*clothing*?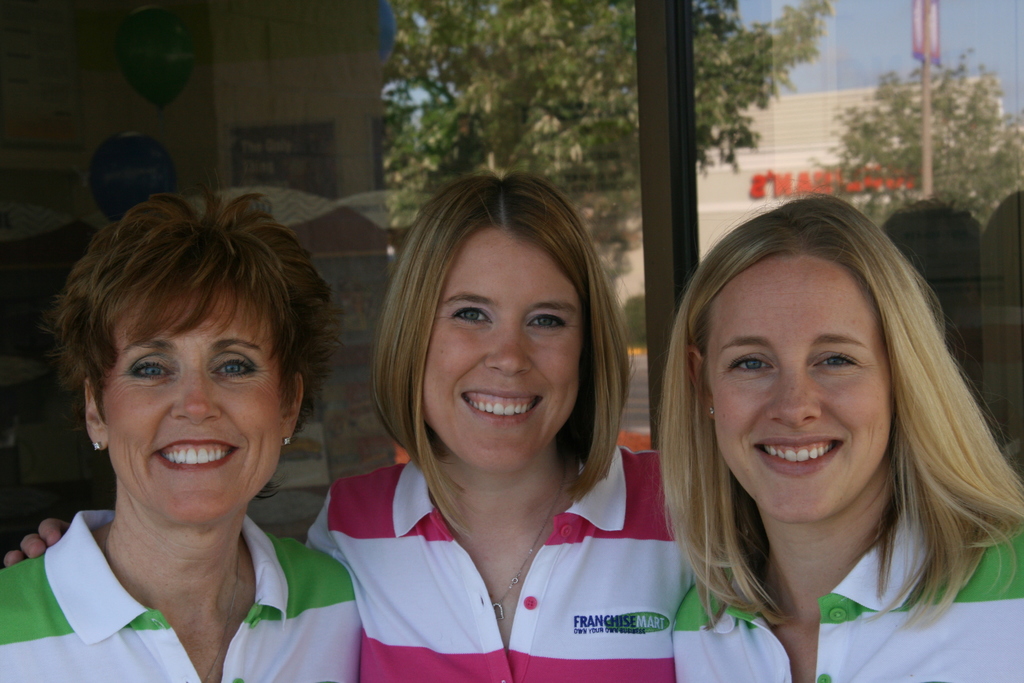
299/417/700/666
